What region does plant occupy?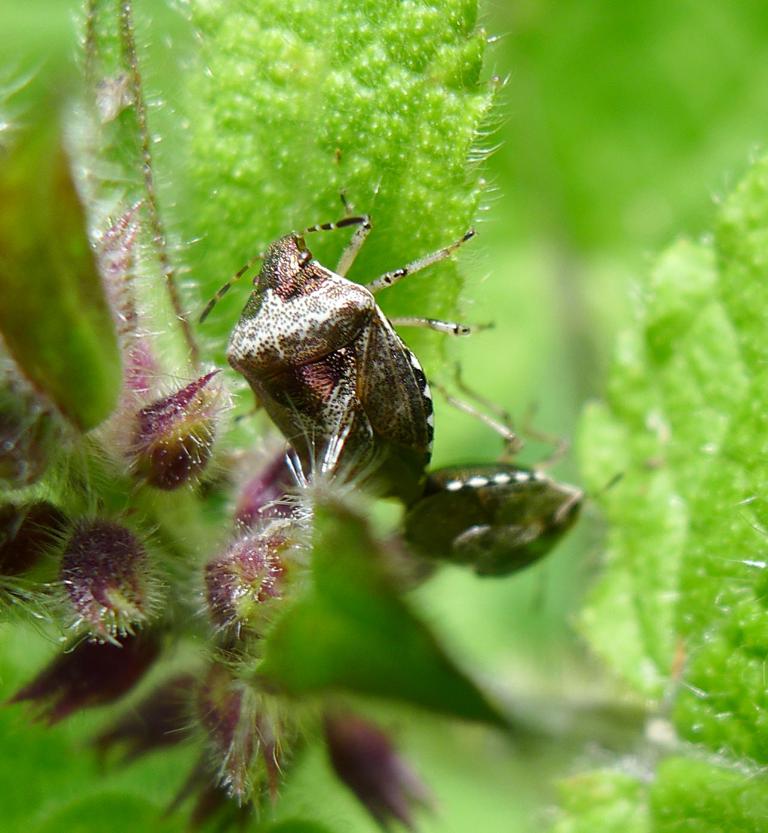
pyautogui.locateOnScreen(0, 0, 767, 832).
